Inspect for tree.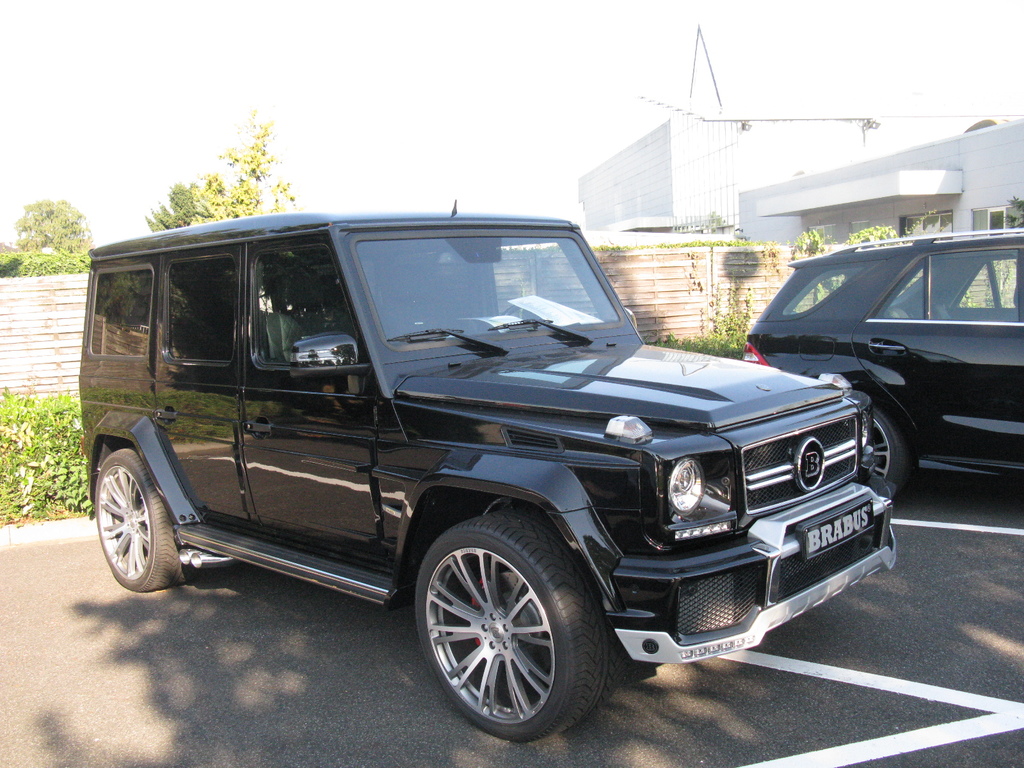
Inspection: locate(143, 106, 300, 239).
